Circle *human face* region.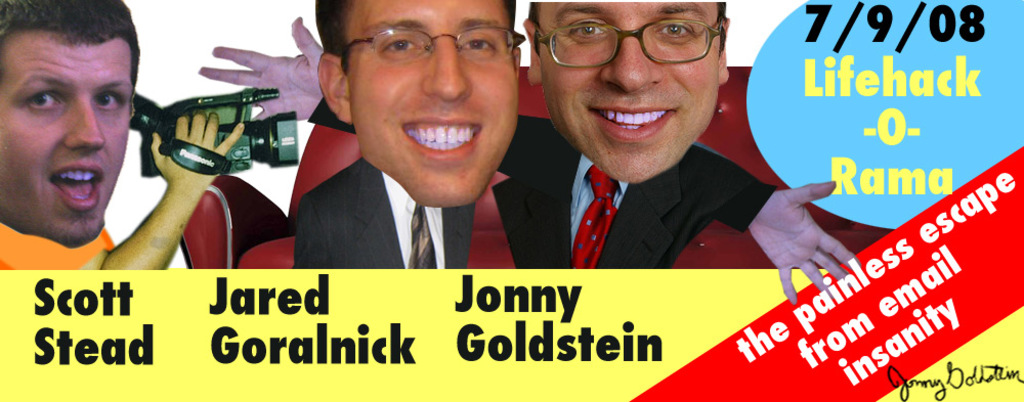
Region: [left=536, top=0, right=722, bottom=184].
